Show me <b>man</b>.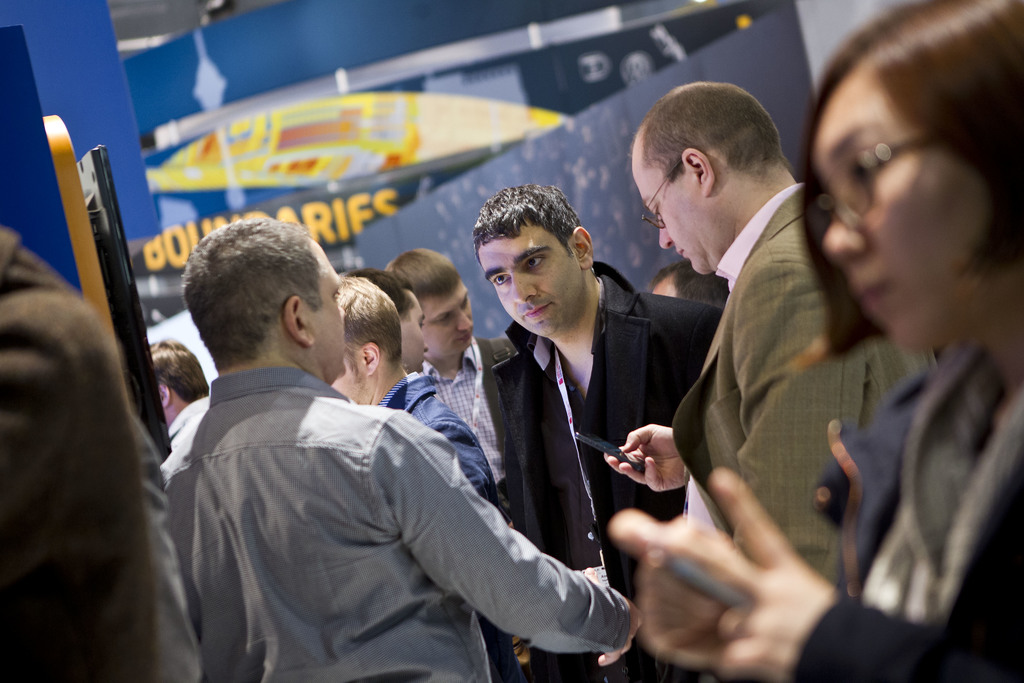
<b>man</b> is here: l=325, t=273, r=524, b=682.
